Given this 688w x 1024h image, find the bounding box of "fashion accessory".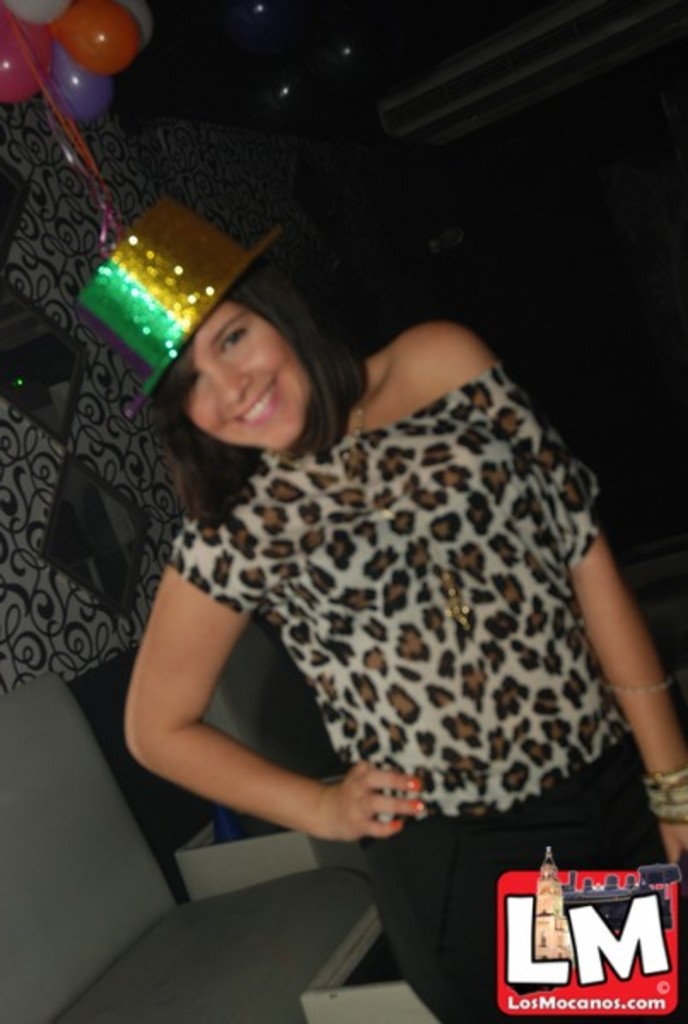
(x1=67, y1=186, x2=304, y2=399).
